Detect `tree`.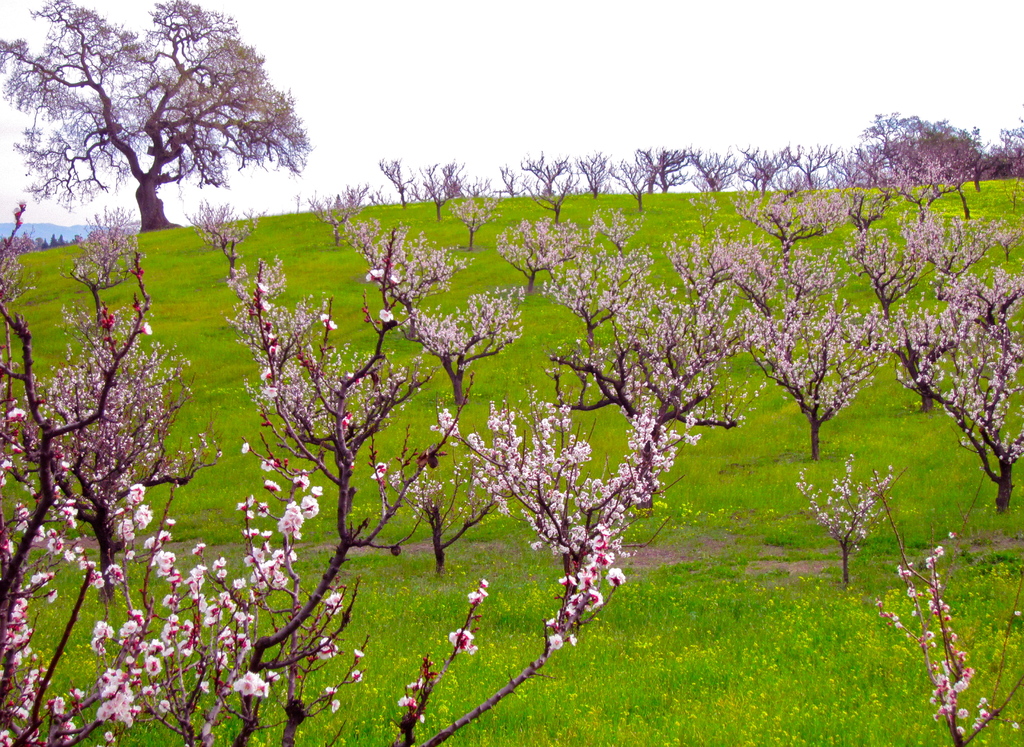
Detected at box=[825, 310, 963, 410].
